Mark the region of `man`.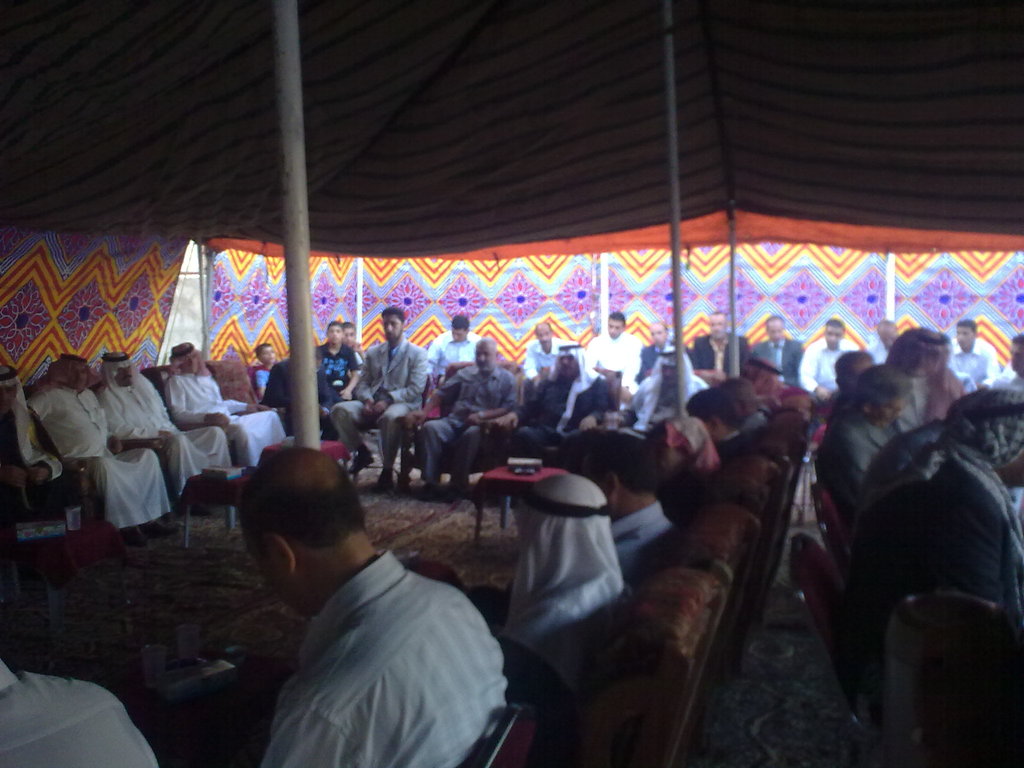
Region: [572, 426, 671, 574].
